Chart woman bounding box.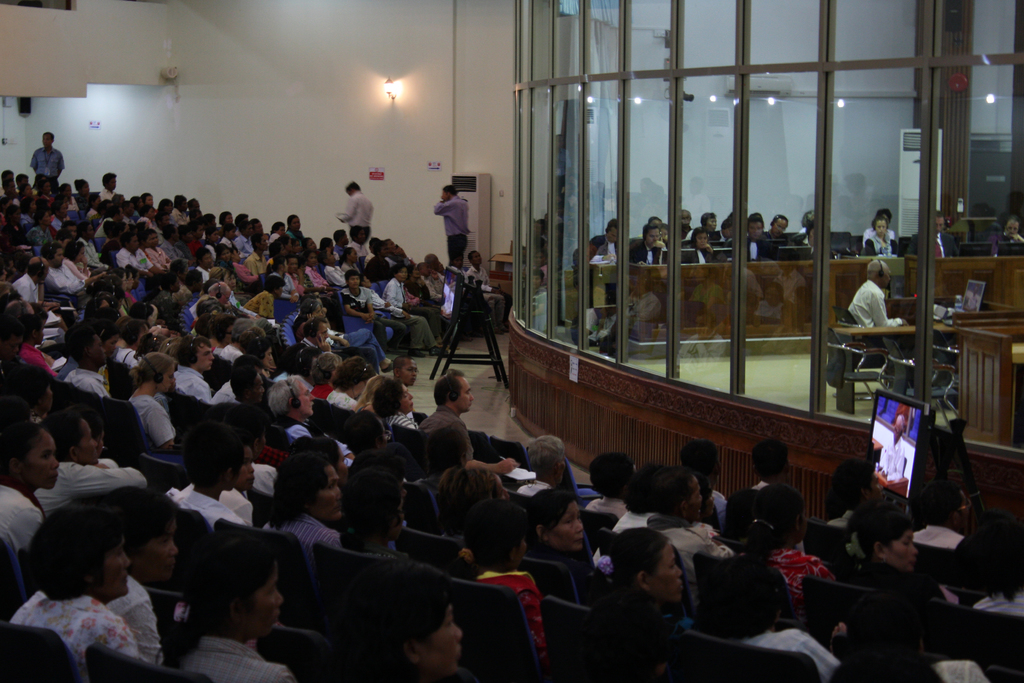
Charted: BBox(372, 377, 423, 427).
